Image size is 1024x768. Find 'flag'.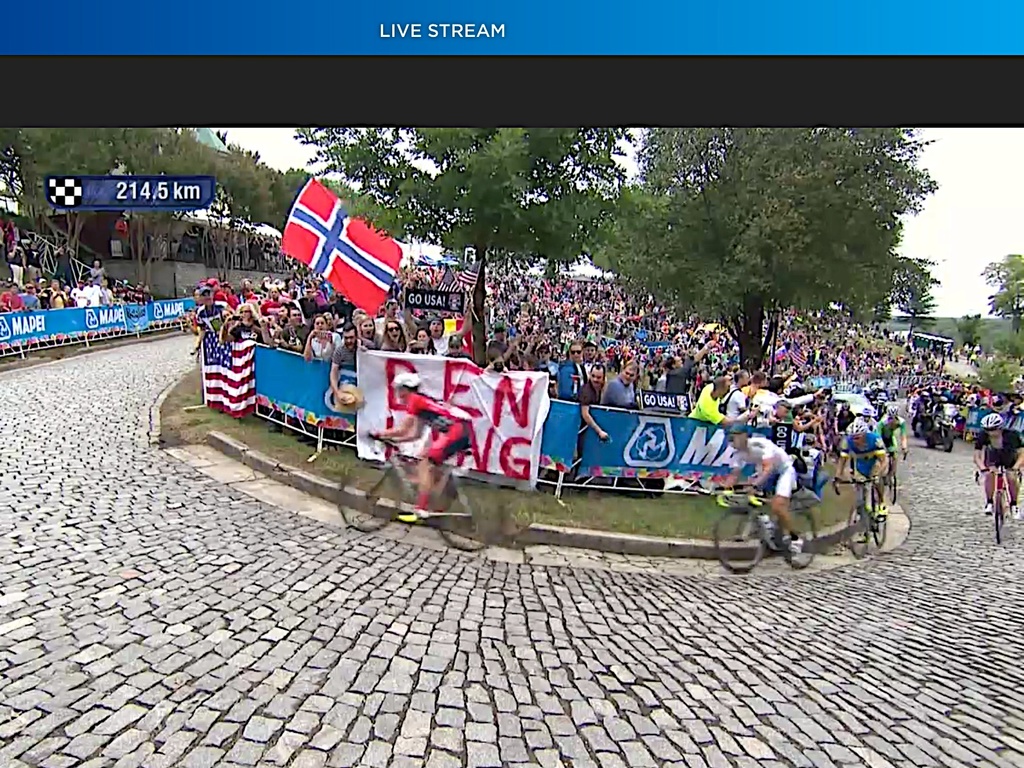
detection(835, 346, 851, 378).
